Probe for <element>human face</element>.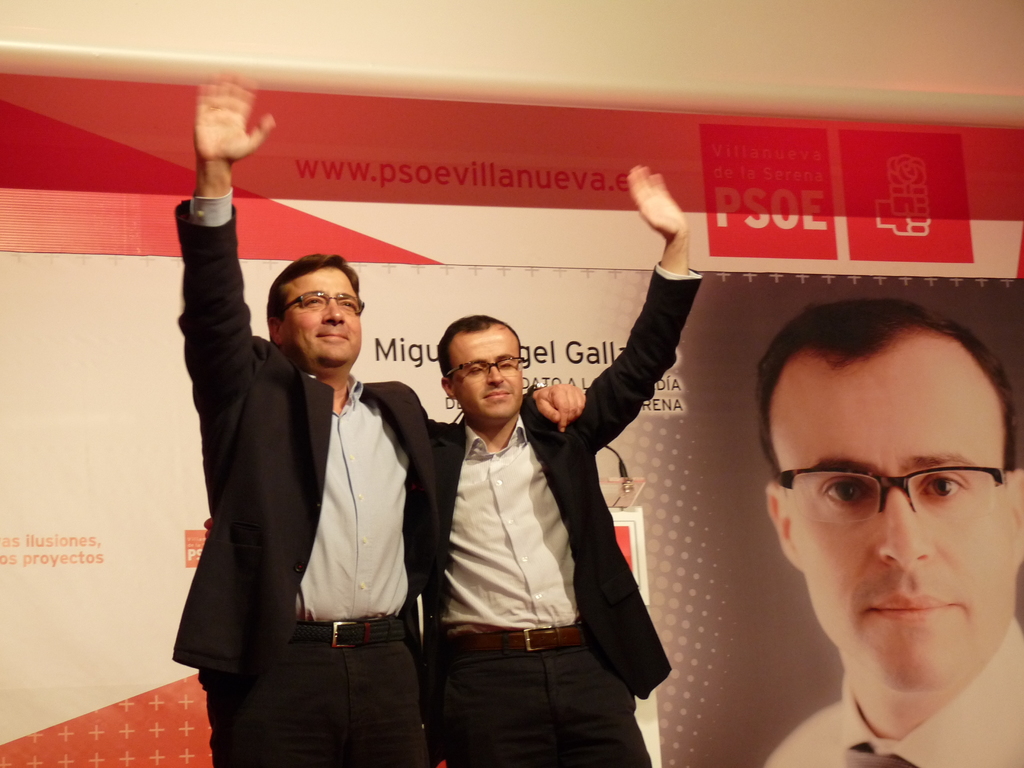
Probe result: (781,363,1011,688).
